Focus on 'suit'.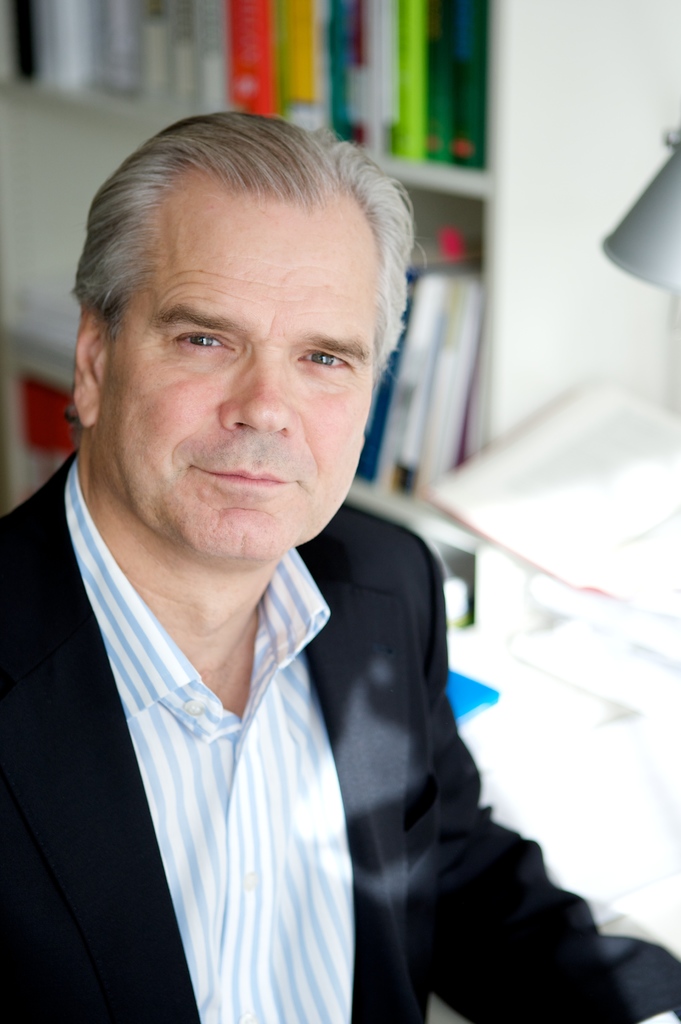
Focused at region(28, 277, 557, 1017).
